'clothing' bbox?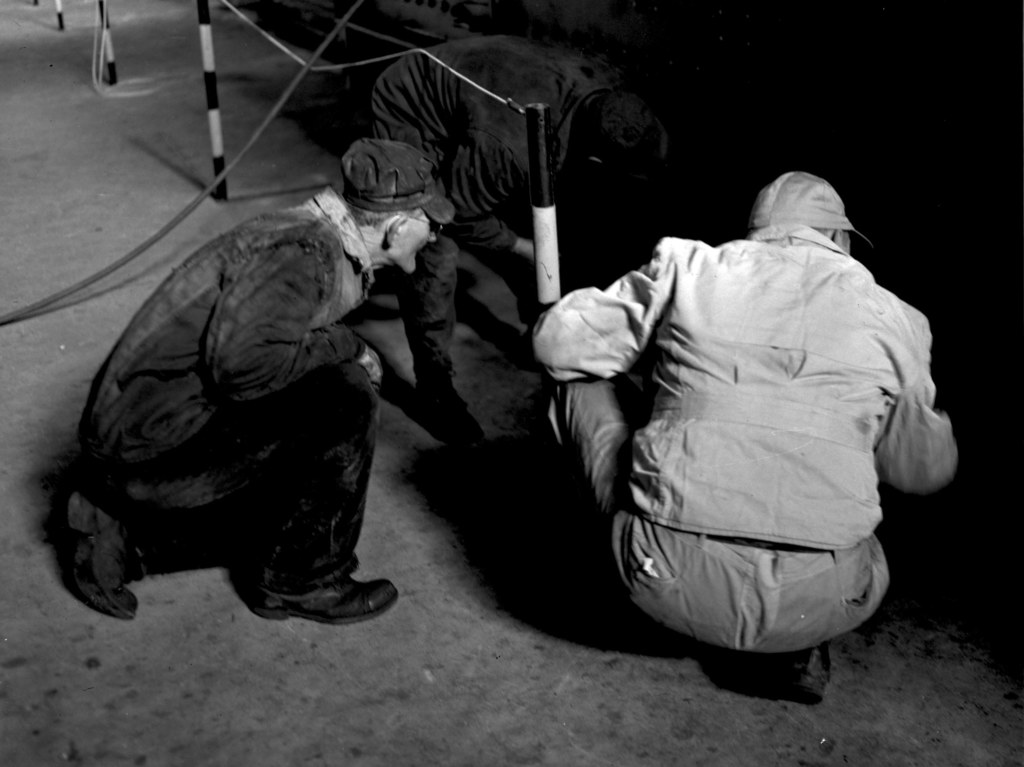
BBox(554, 167, 960, 660)
